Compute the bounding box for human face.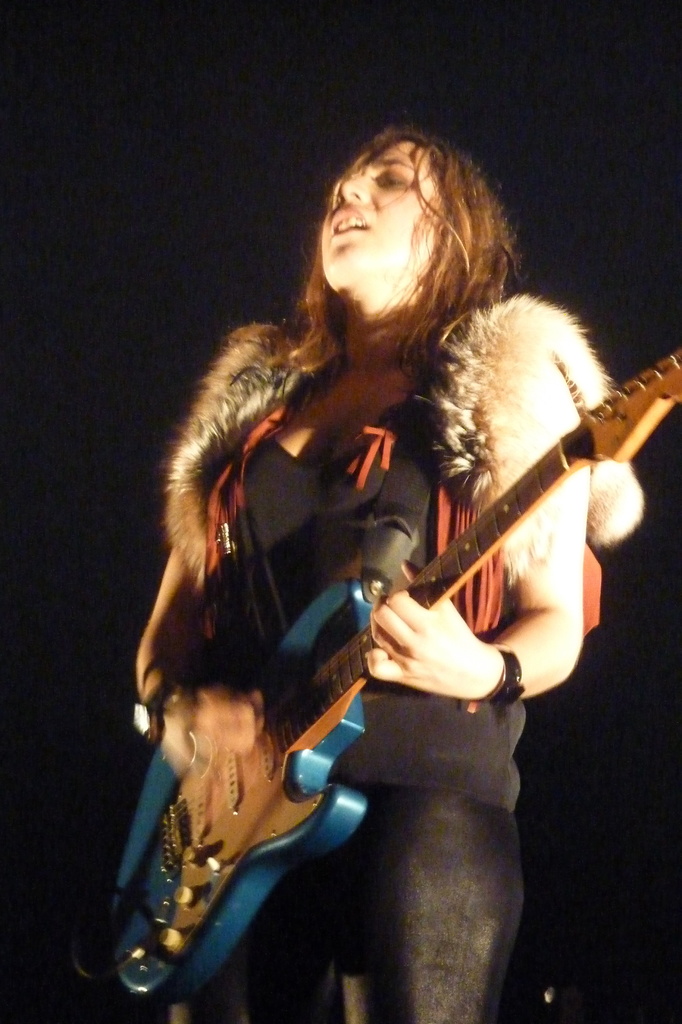
{"x1": 310, "y1": 136, "x2": 452, "y2": 299}.
